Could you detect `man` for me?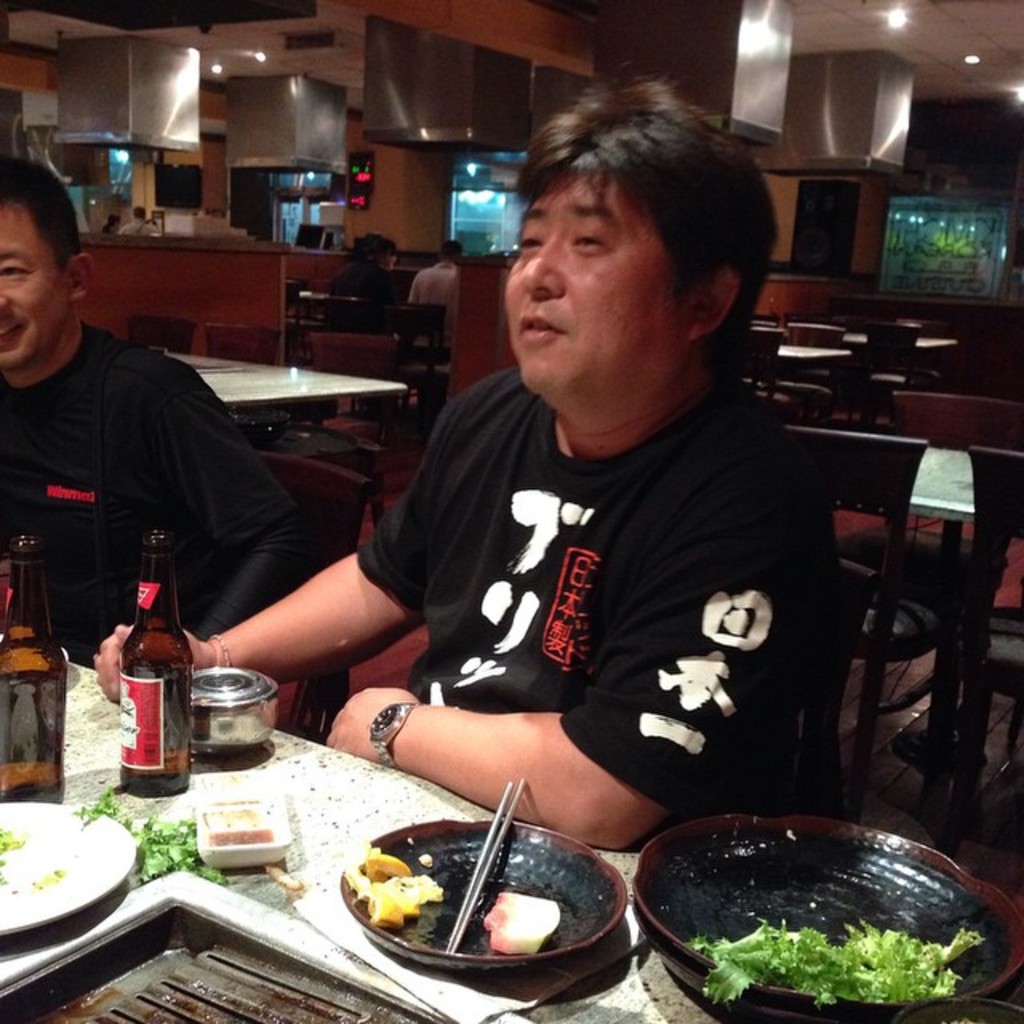
Detection result: BBox(0, 157, 314, 666).
